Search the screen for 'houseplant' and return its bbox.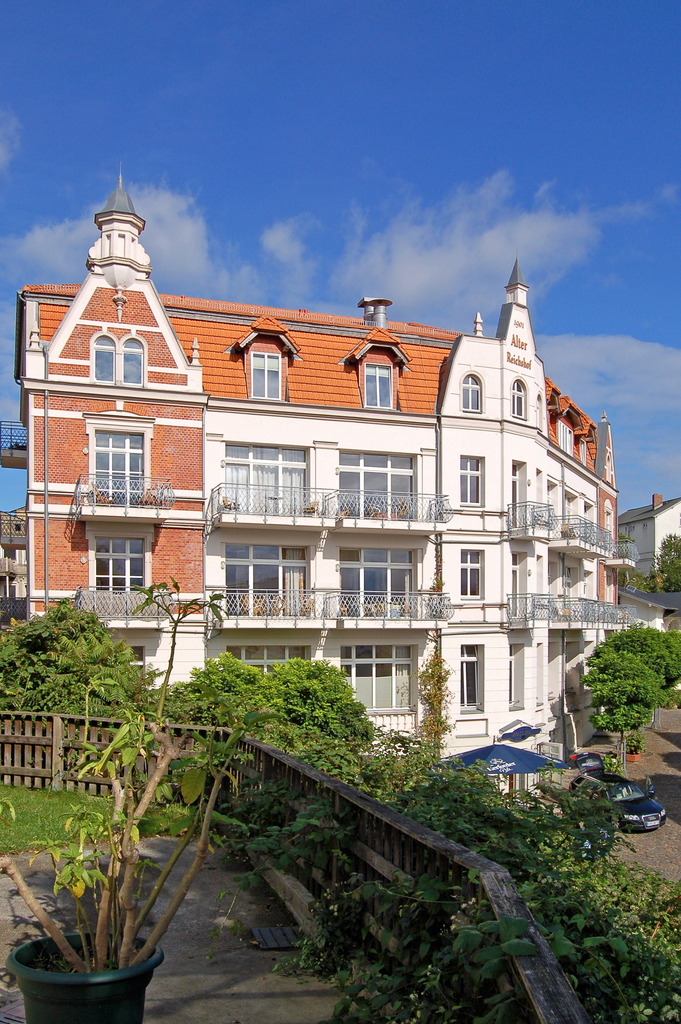
Found: x1=0, y1=682, x2=252, y2=1023.
